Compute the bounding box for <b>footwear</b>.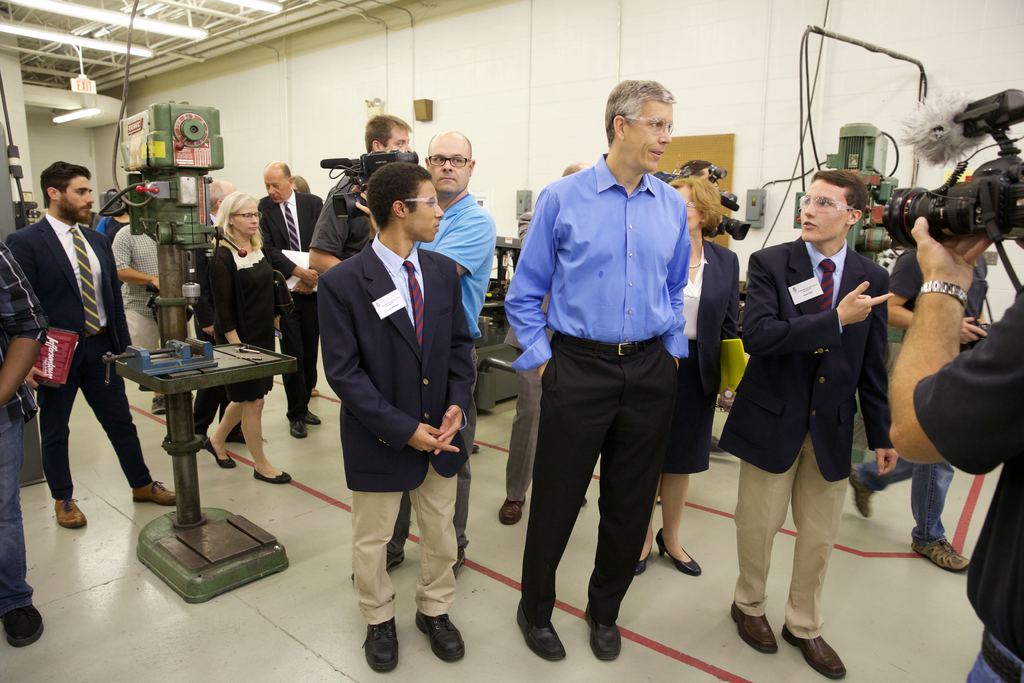
412 608 463 662.
